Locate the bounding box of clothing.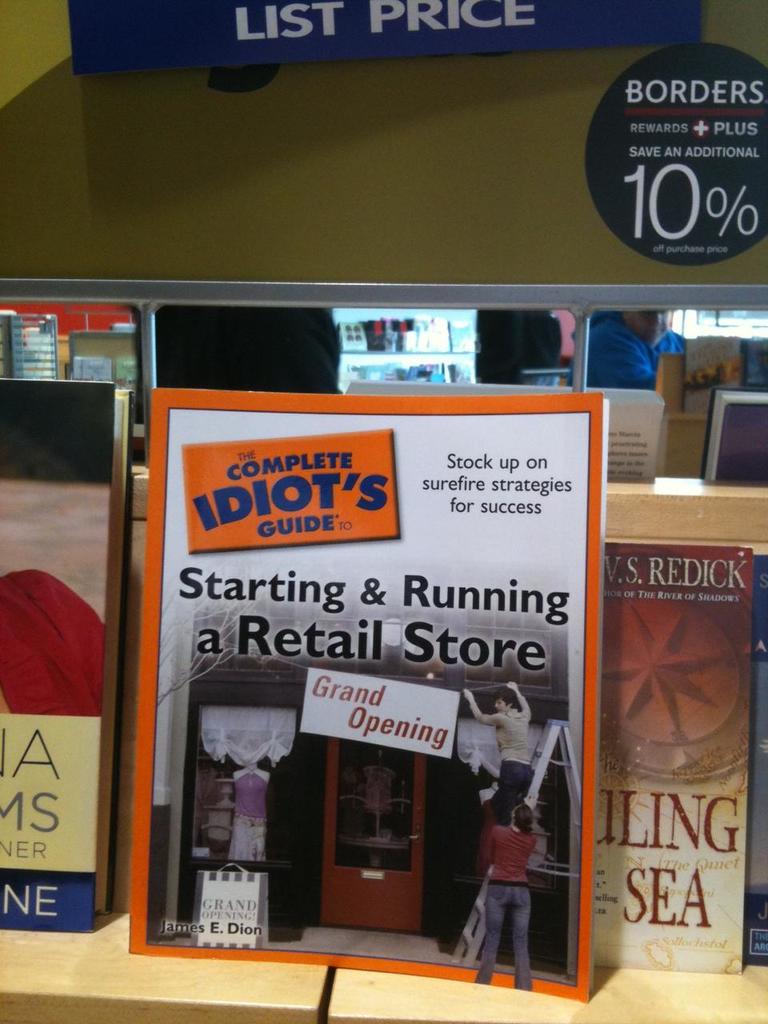
Bounding box: (x1=230, y1=766, x2=269, y2=866).
